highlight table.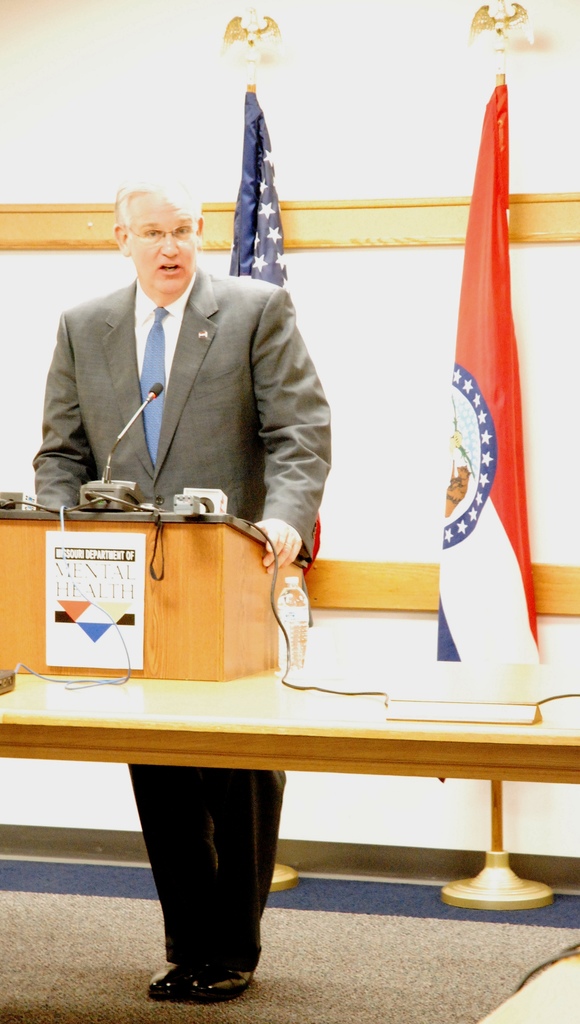
Highlighted region: detection(0, 659, 579, 787).
